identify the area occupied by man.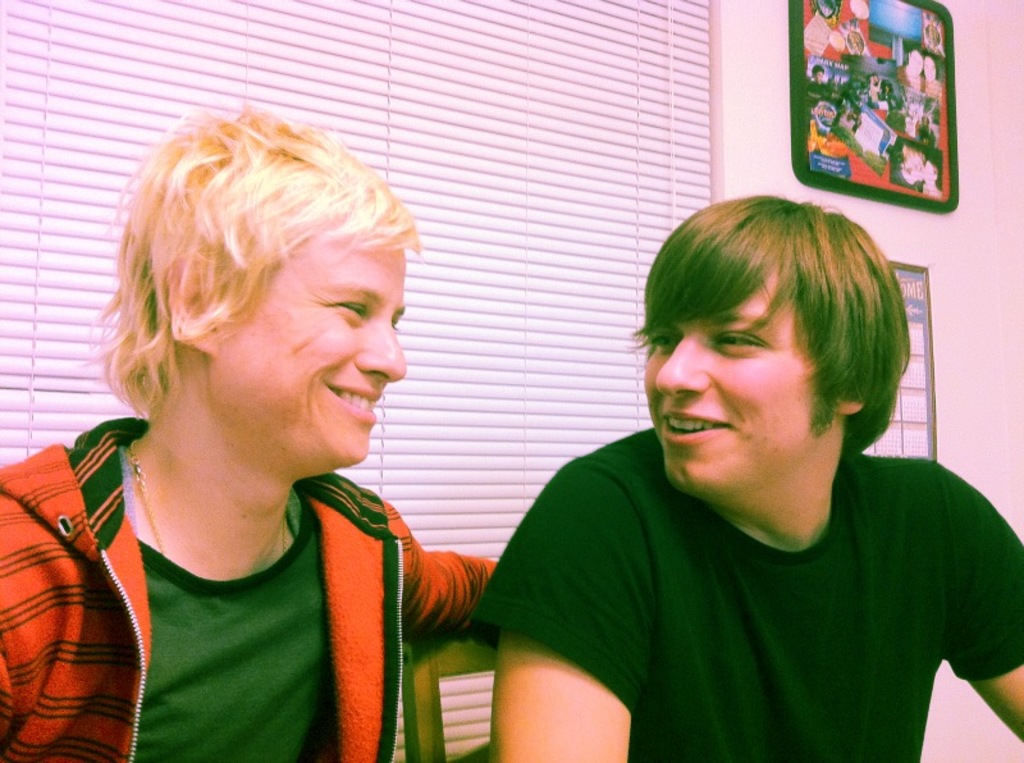
Area: <bbox>0, 105, 498, 762</bbox>.
